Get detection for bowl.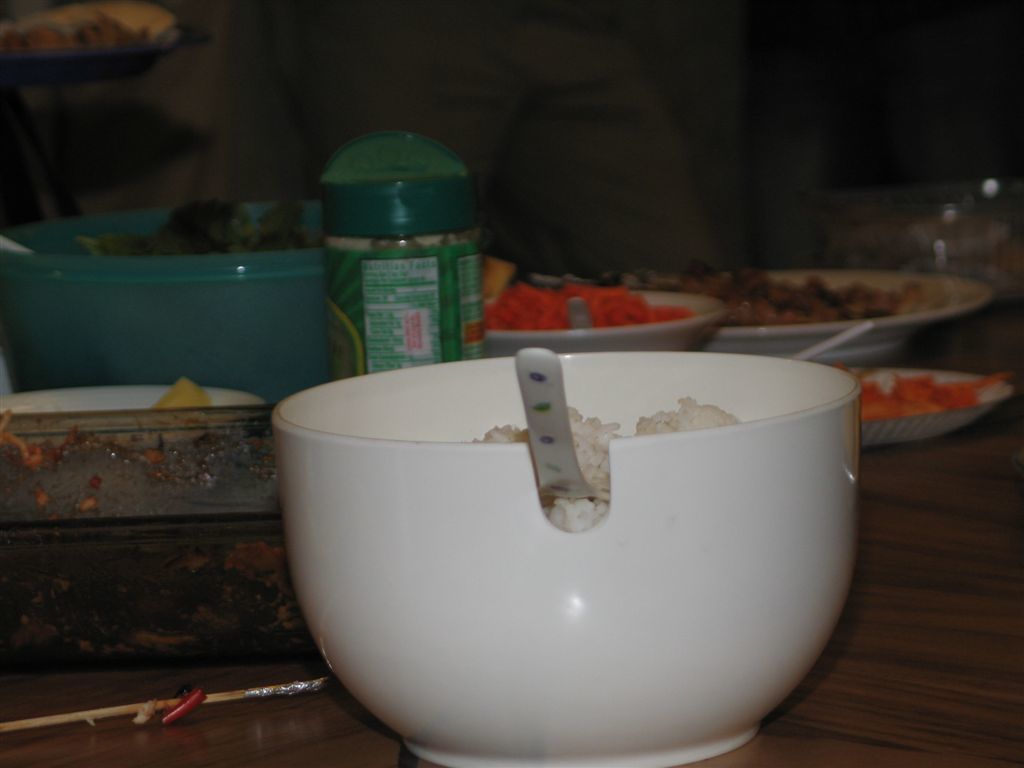
Detection: {"left": 0, "top": 383, "right": 266, "bottom": 407}.
